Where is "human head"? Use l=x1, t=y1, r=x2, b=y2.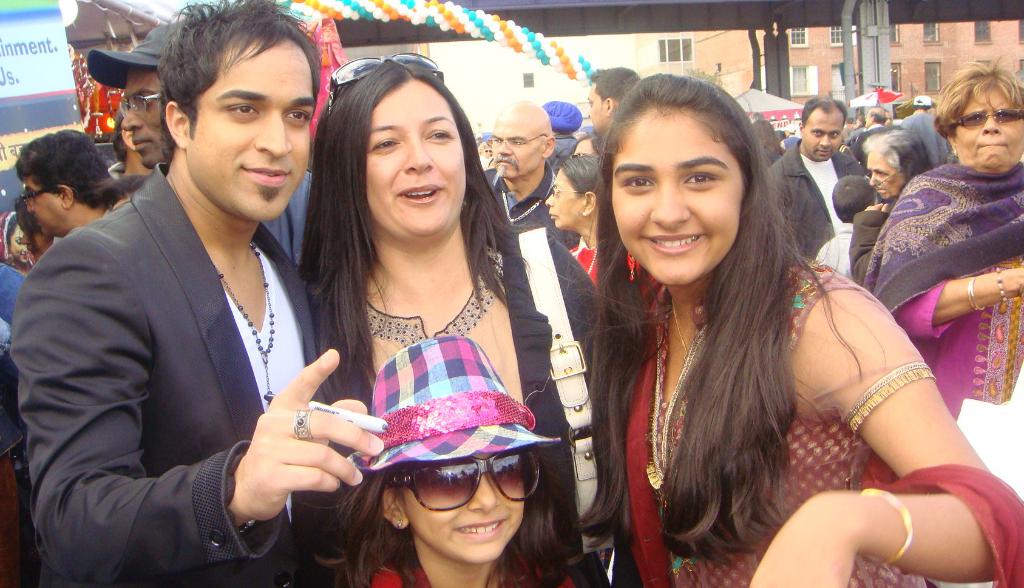
l=592, t=68, r=771, b=290.
